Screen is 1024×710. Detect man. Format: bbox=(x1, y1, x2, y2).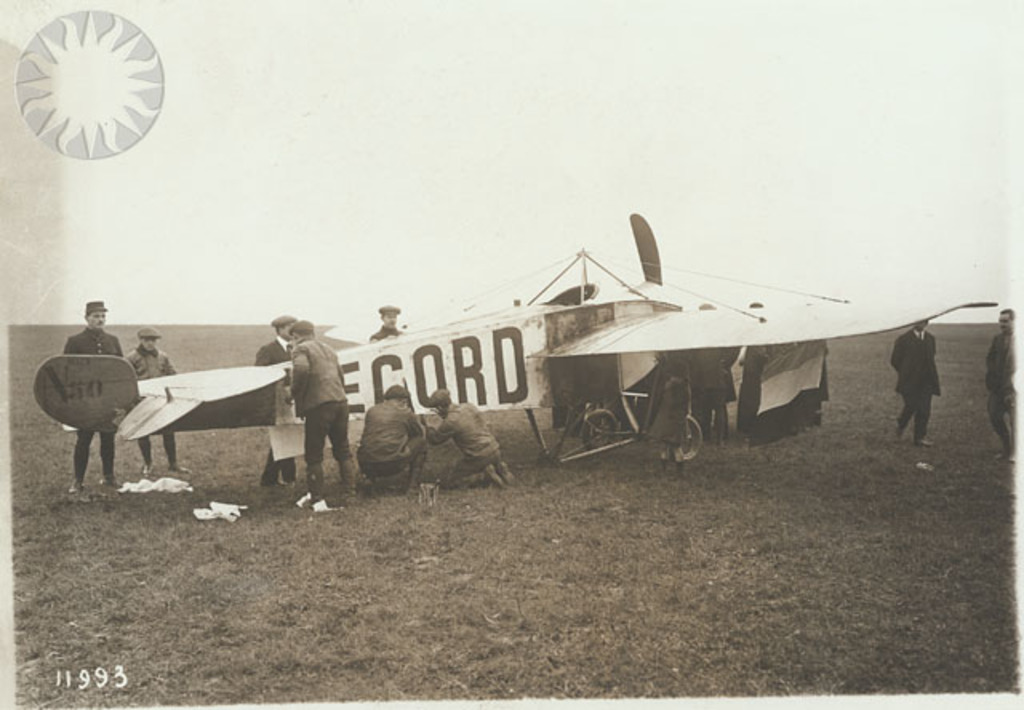
bbox=(680, 337, 728, 440).
